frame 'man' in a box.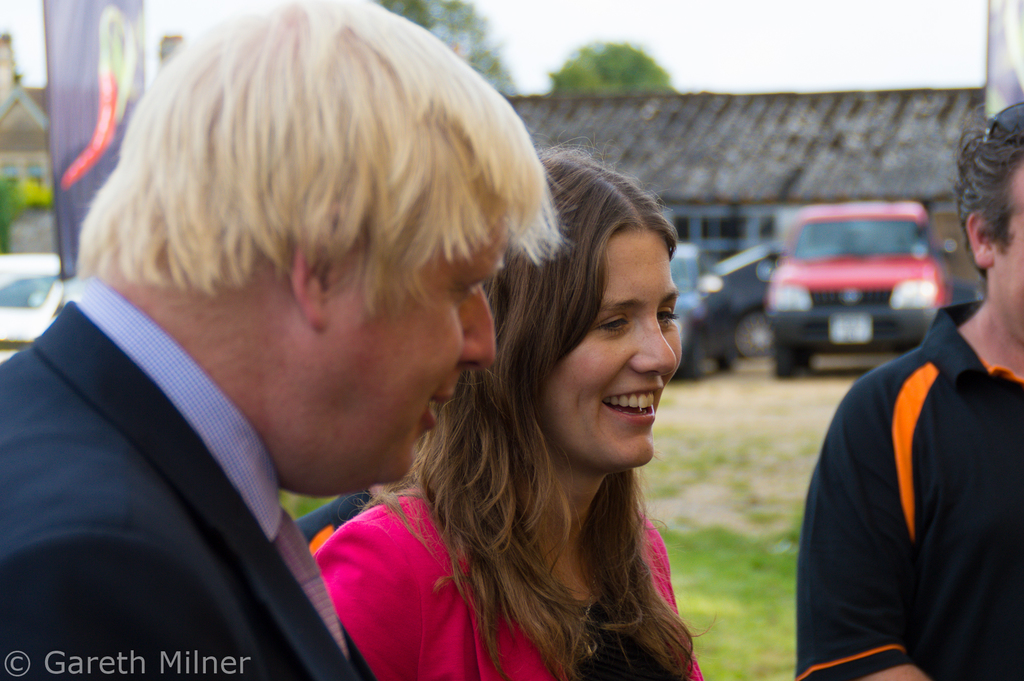
bbox(0, 0, 575, 680).
